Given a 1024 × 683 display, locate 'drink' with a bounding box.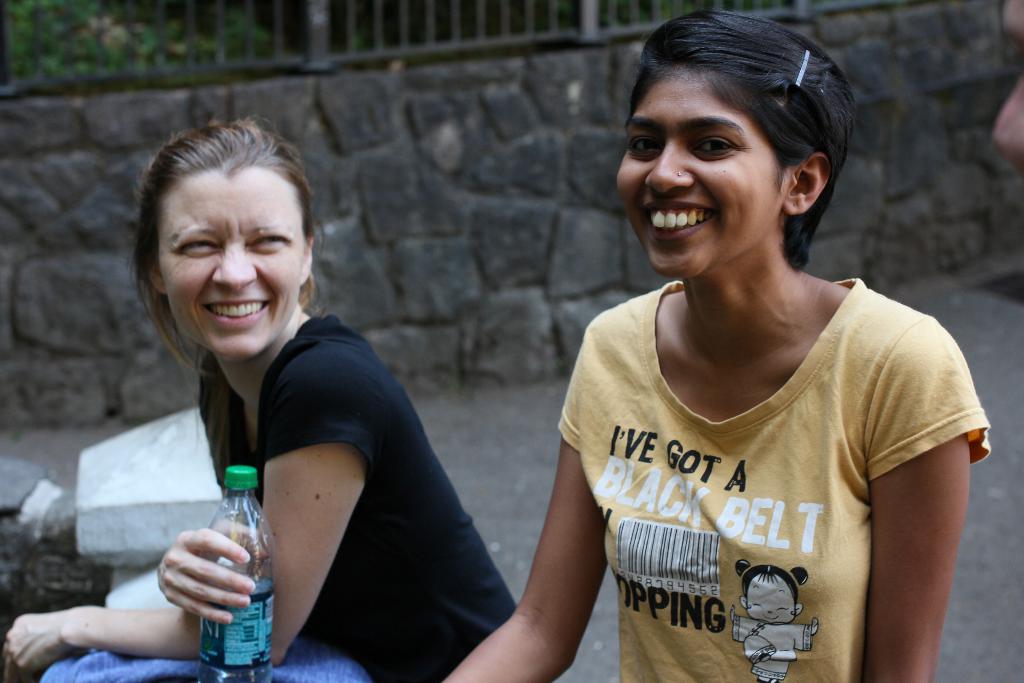
Located: <box>193,572,274,682</box>.
